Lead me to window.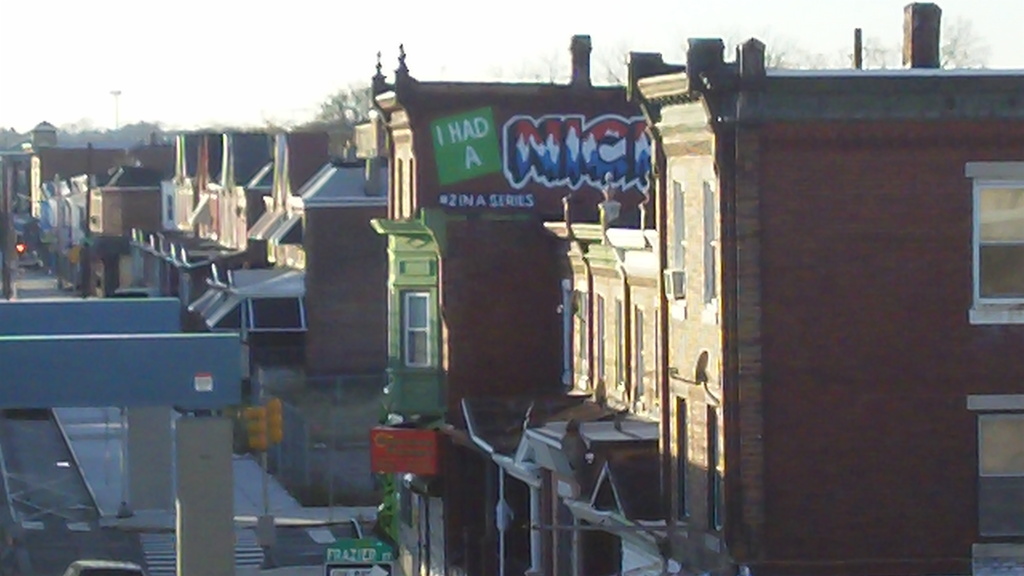
Lead to (left=964, top=147, right=1023, bottom=321).
